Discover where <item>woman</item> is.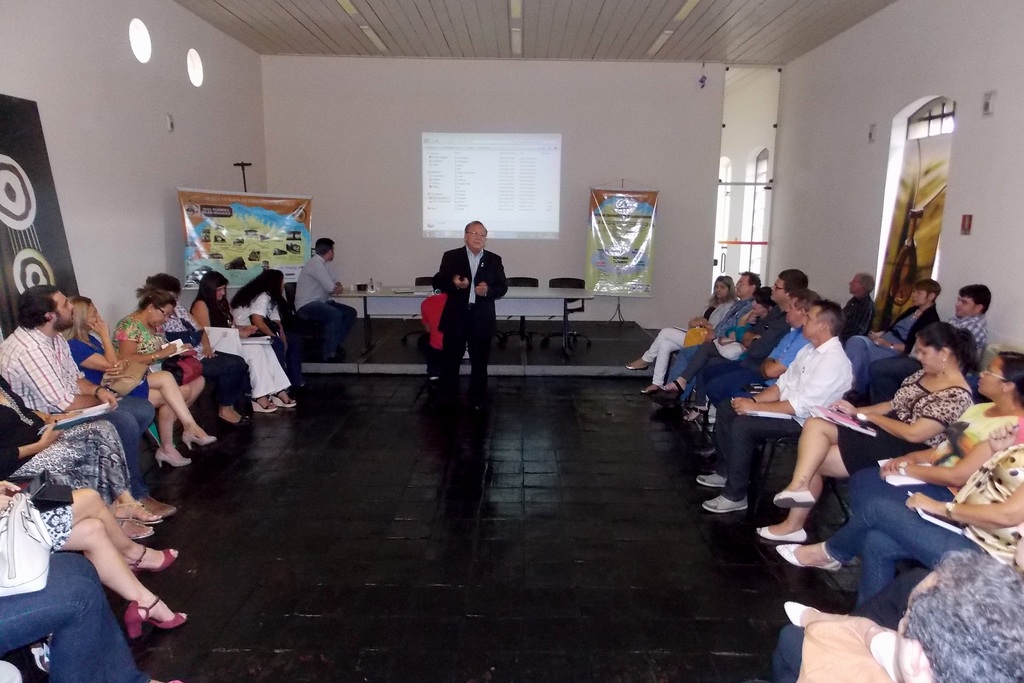
Discovered at crop(57, 297, 215, 470).
